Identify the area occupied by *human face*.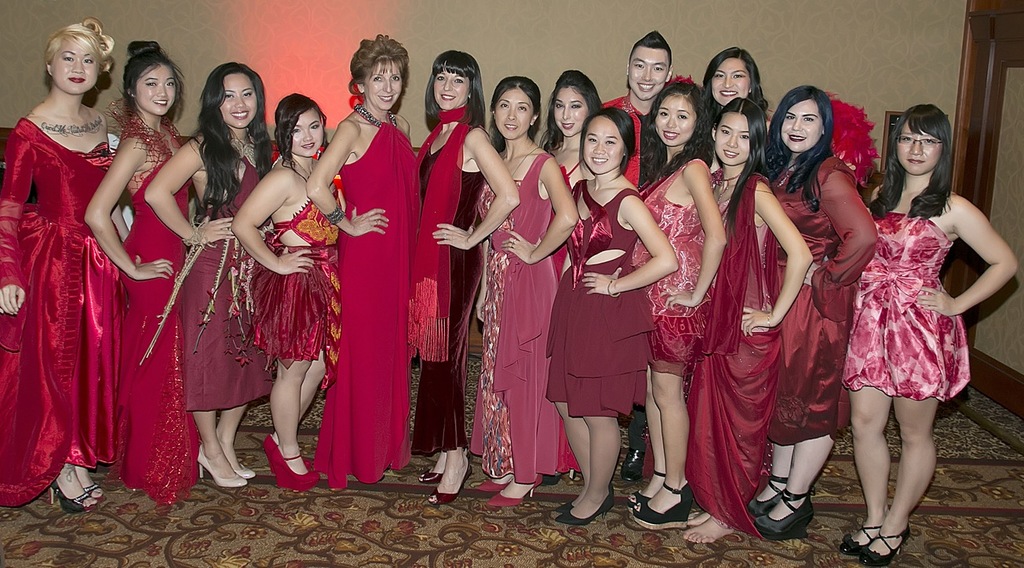
Area: [x1=585, y1=117, x2=622, y2=177].
